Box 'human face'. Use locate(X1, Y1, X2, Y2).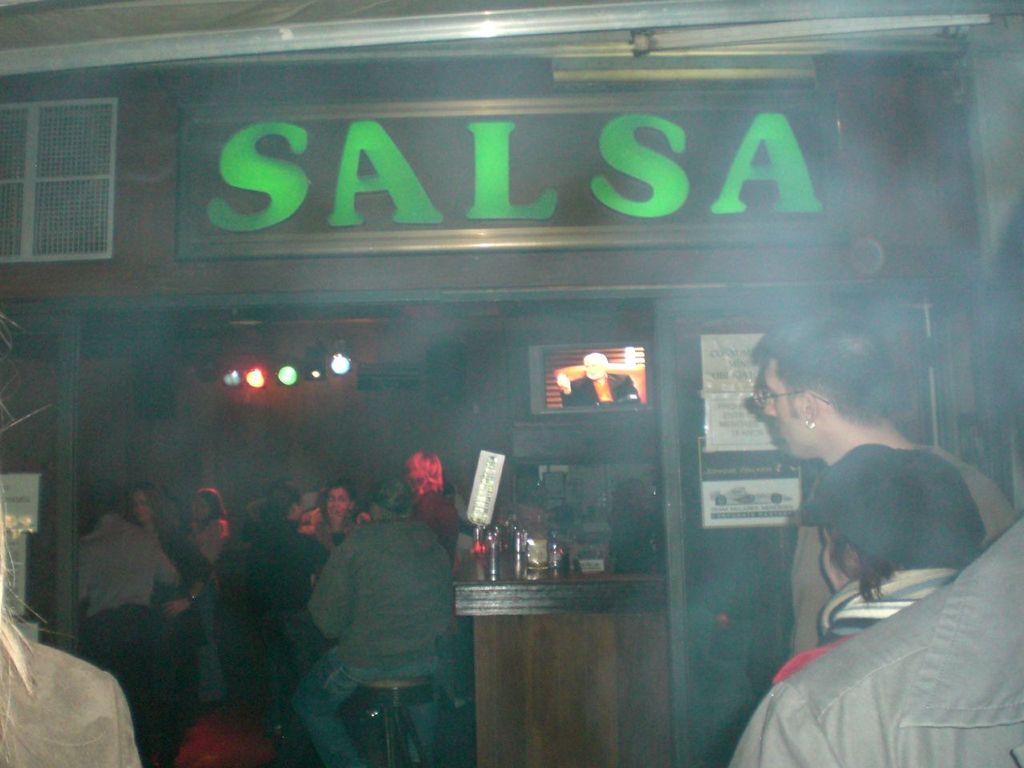
locate(190, 494, 210, 526).
